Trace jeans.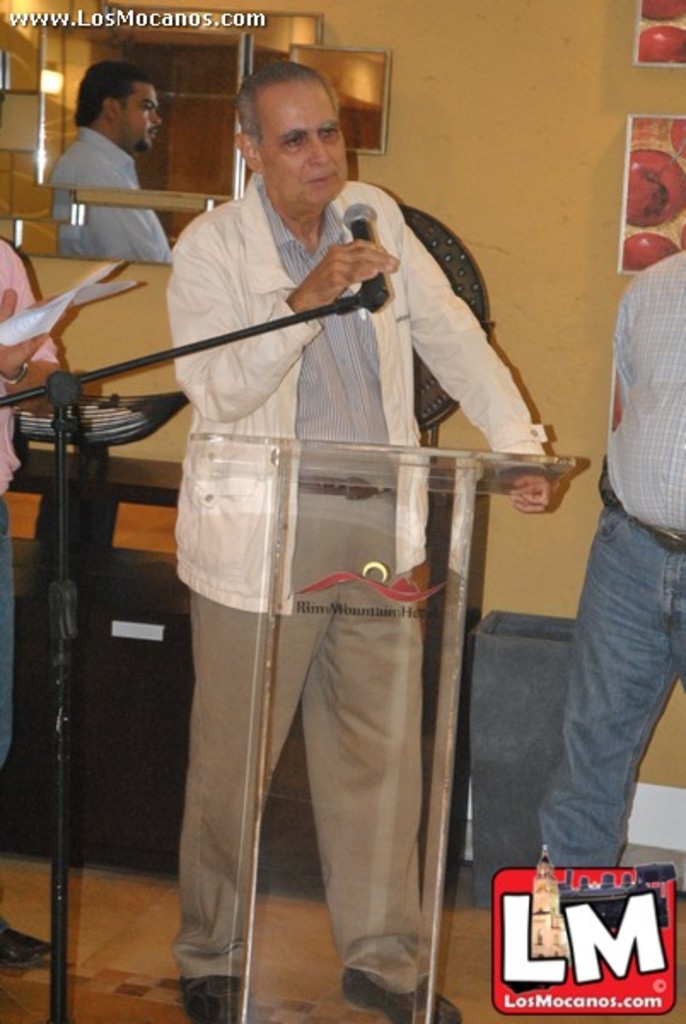
Traced to <box>529,480,674,887</box>.
